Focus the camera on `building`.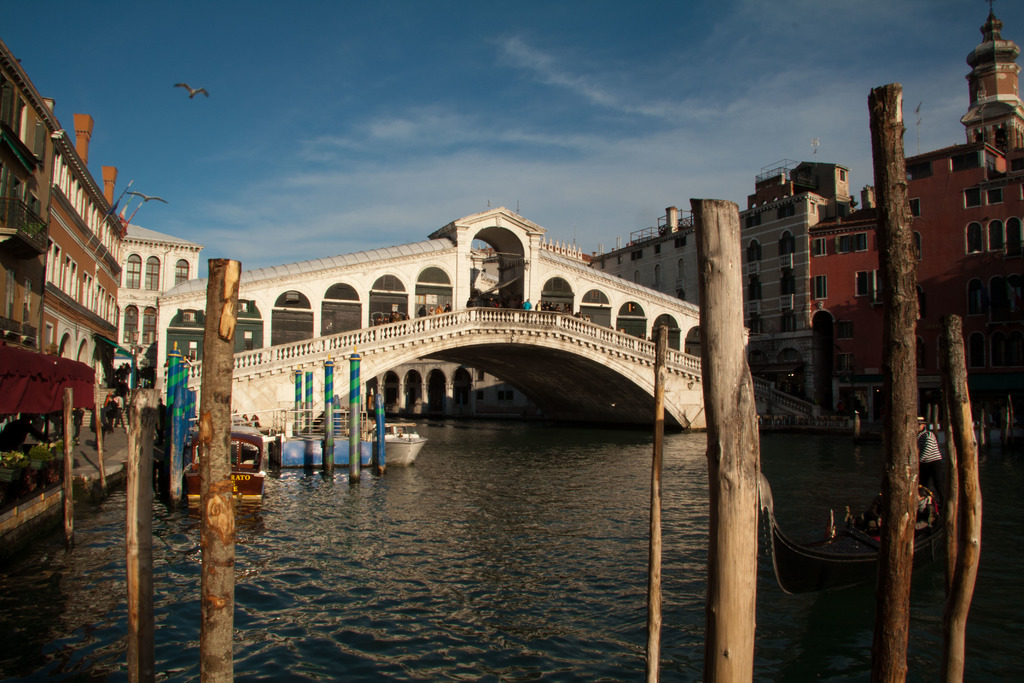
Focus region: rect(0, 40, 61, 352).
